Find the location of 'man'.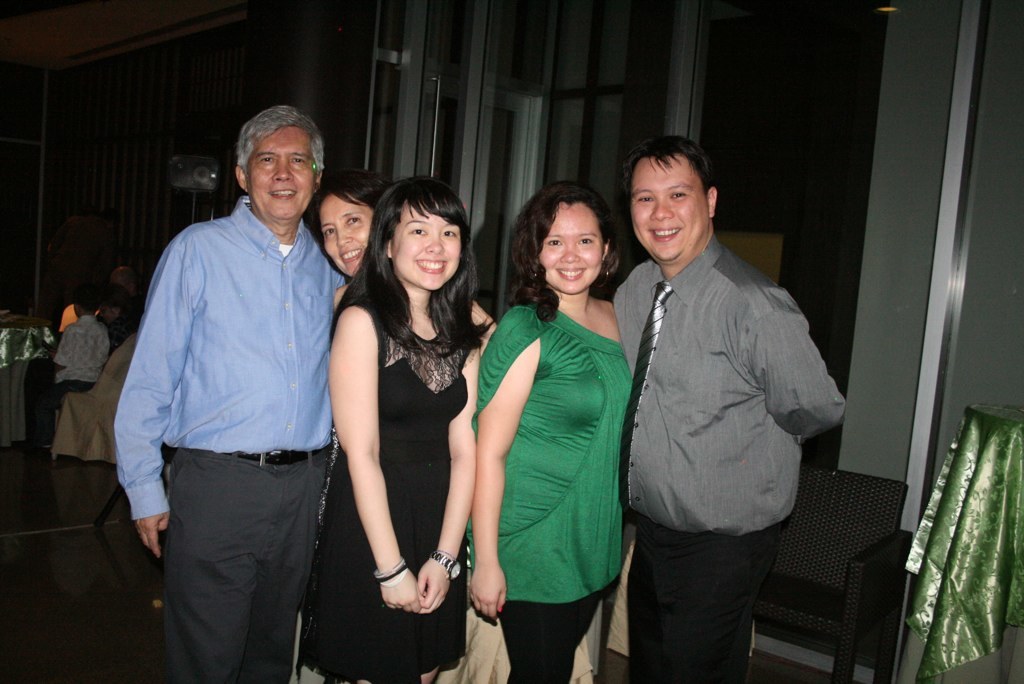
Location: <bbox>597, 135, 846, 679</bbox>.
